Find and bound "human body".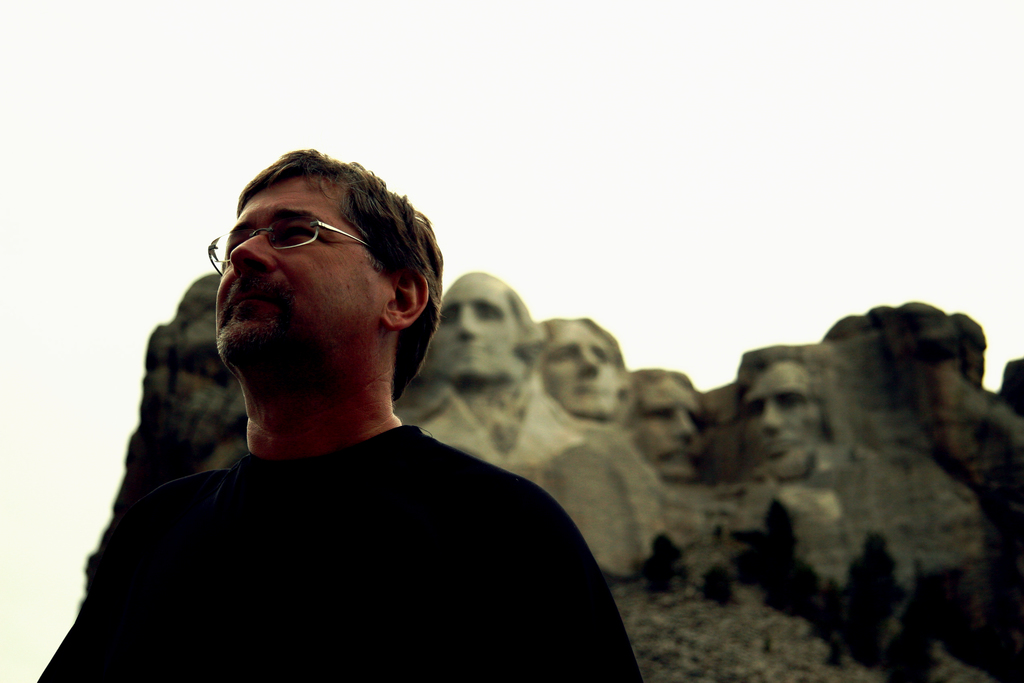
Bound: [left=63, top=172, right=614, bottom=668].
